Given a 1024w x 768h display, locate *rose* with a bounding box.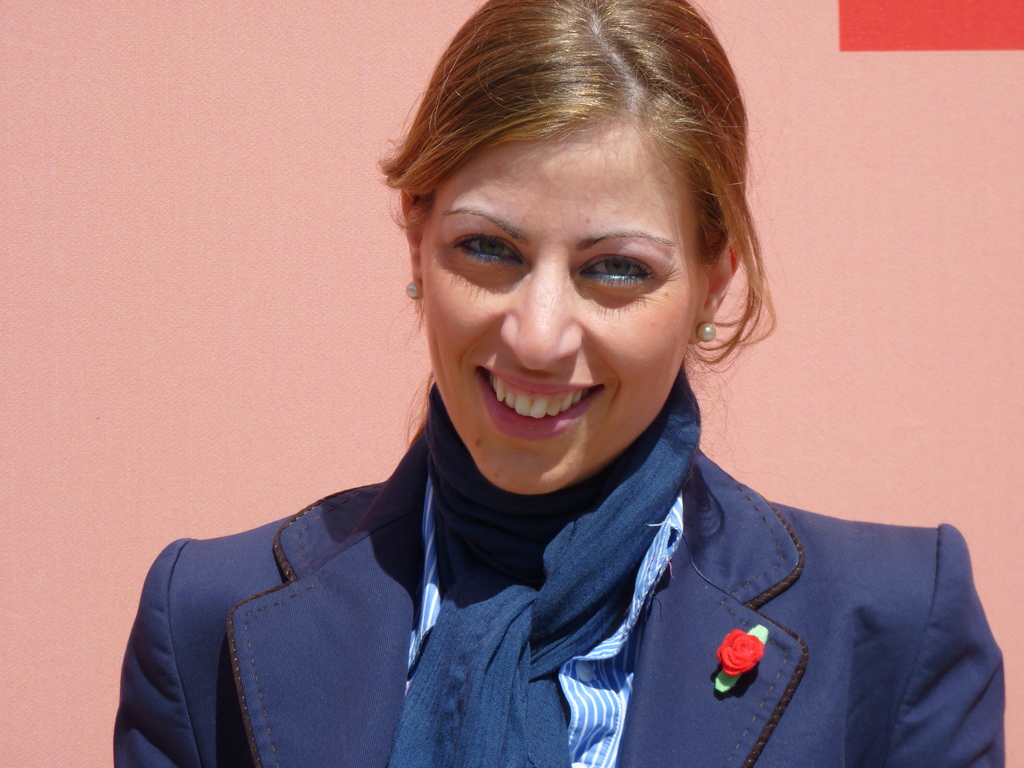
Located: {"left": 716, "top": 631, "right": 767, "bottom": 672}.
